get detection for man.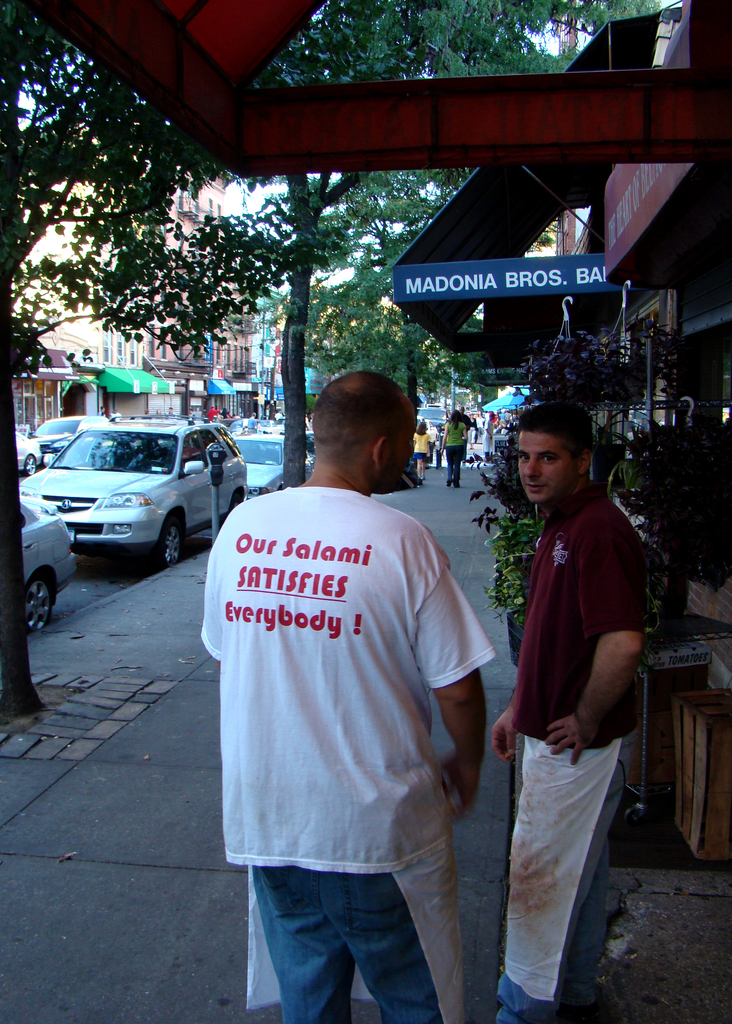
Detection: [left=196, top=364, right=501, bottom=1023].
